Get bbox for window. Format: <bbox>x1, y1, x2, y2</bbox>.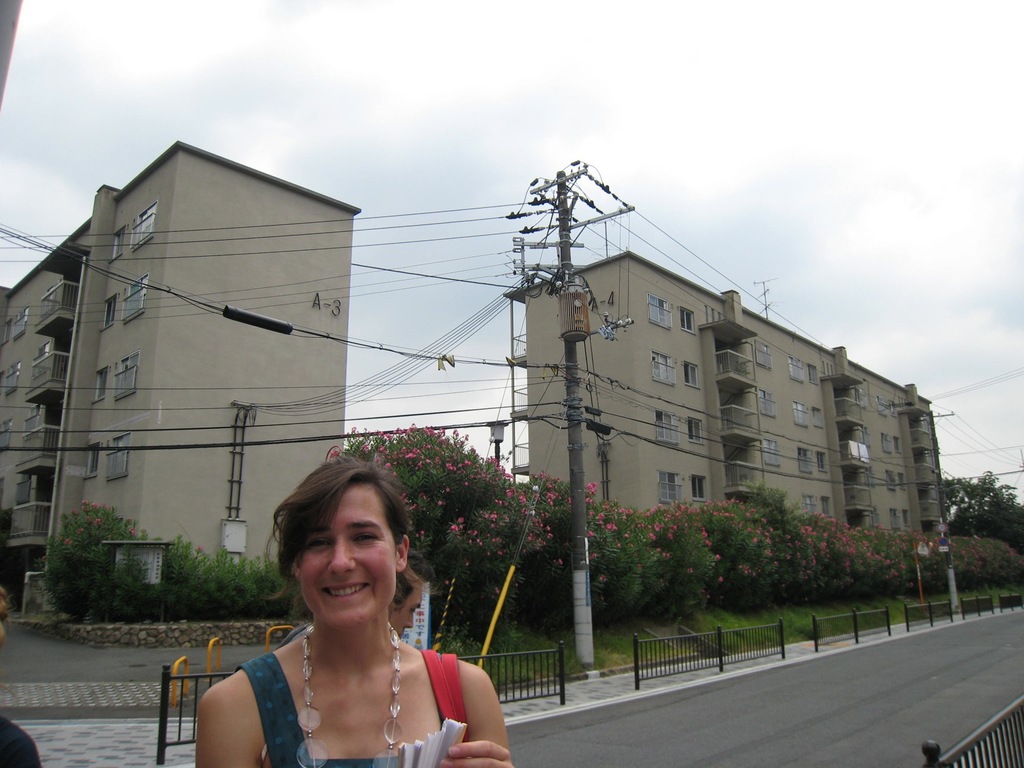
<bbox>83, 444, 102, 476</bbox>.
